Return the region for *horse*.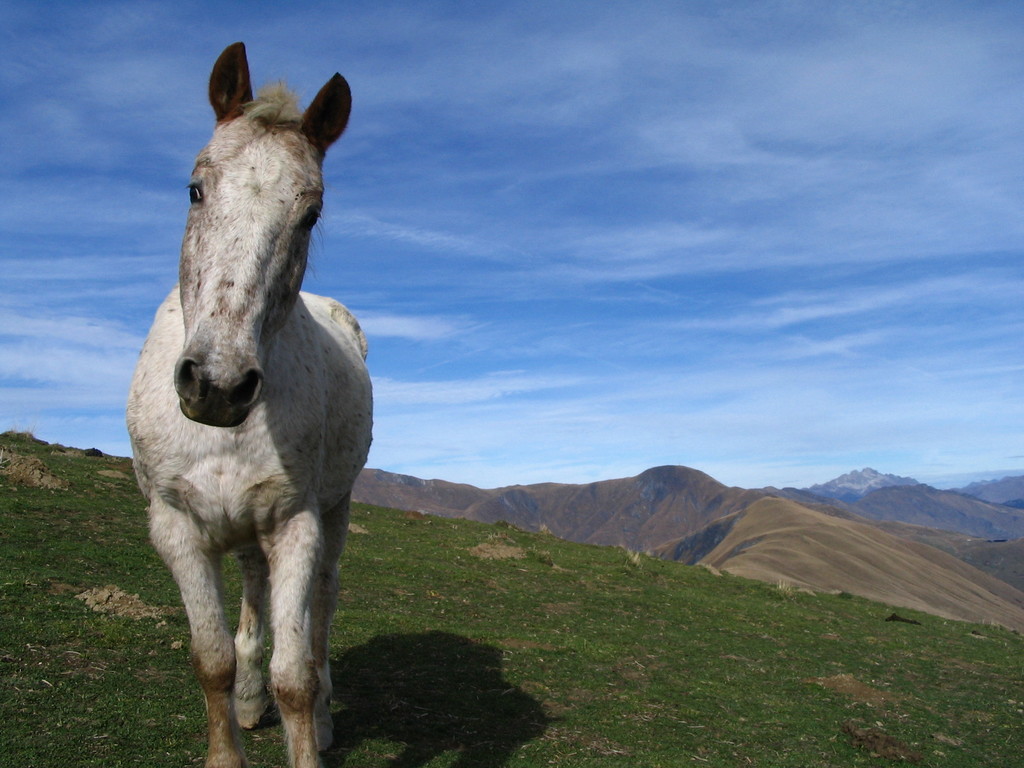
l=120, t=40, r=379, b=767.
